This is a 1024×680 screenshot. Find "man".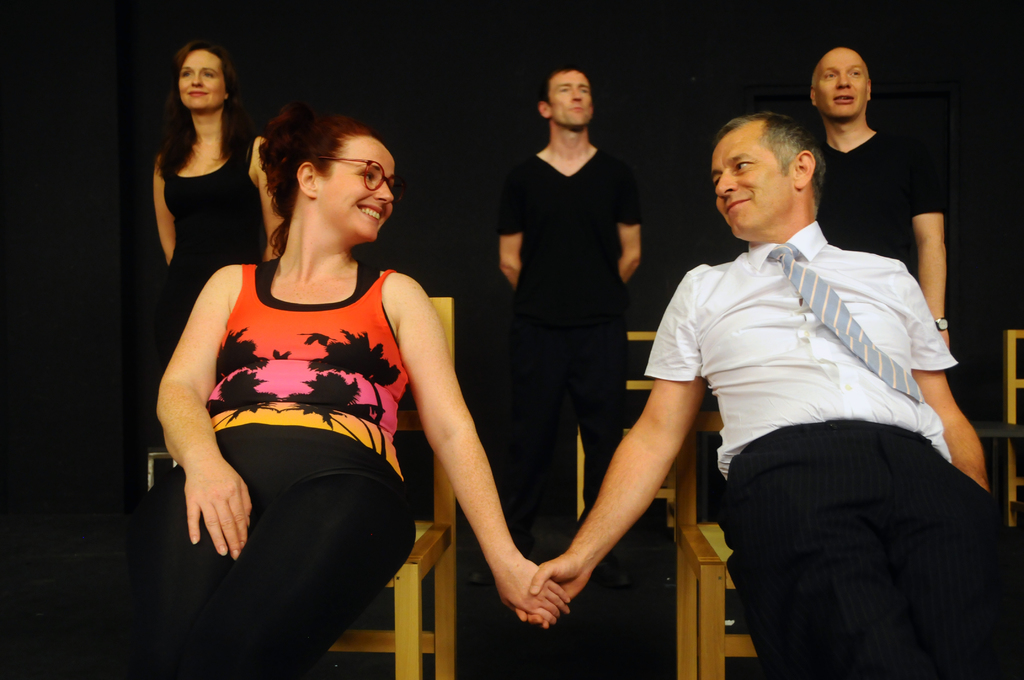
Bounding box: left=582, top=74, right=965, bottom=654.
